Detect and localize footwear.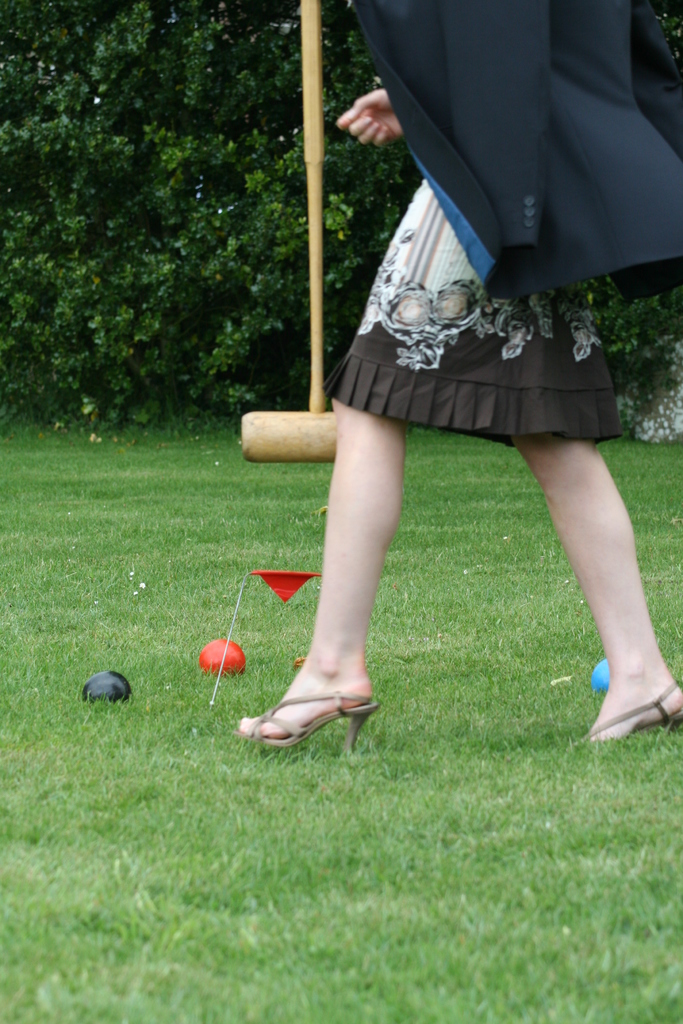
Localized at left=584, top=679, right=682, bottom=742.
